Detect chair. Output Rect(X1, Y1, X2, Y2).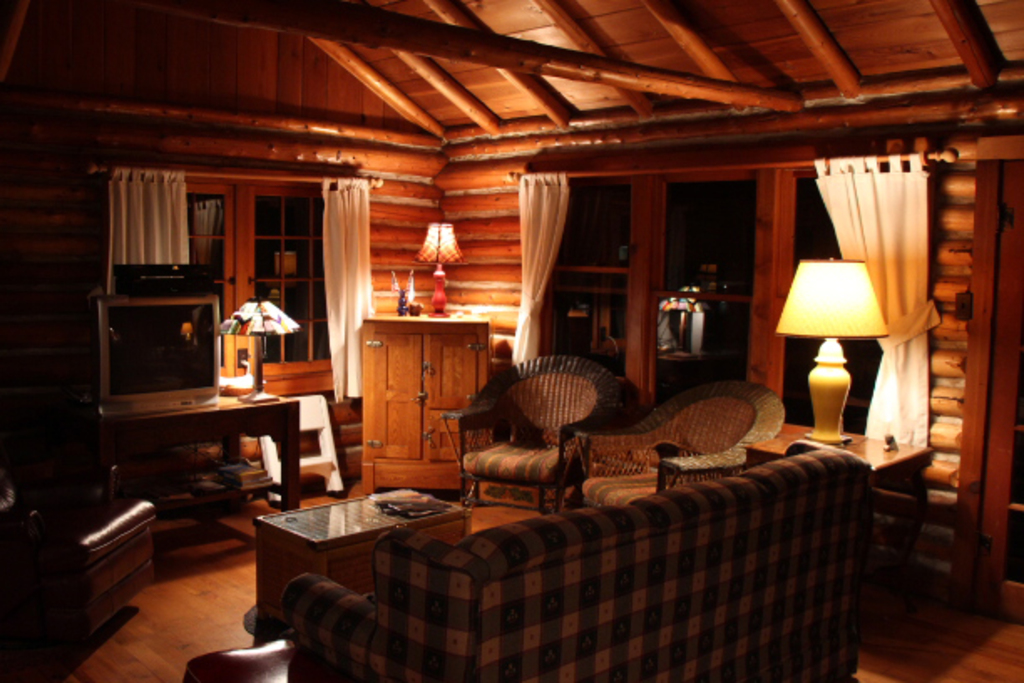
Rect(566, 380, 786, 516).
